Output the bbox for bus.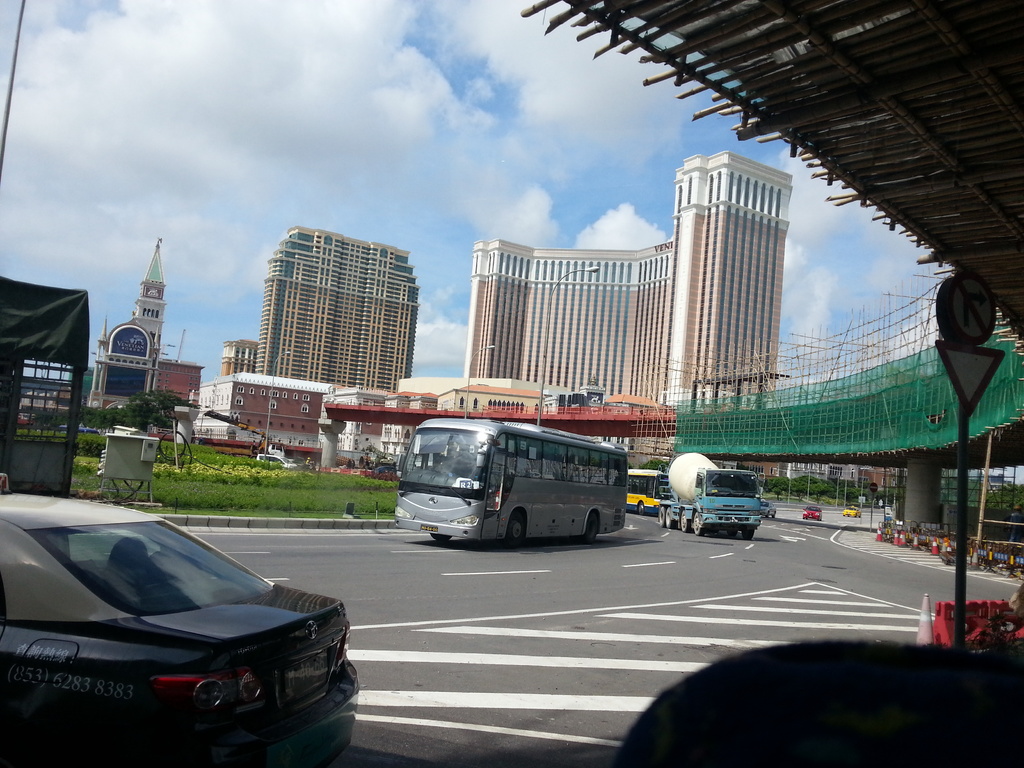
crop(396, 415, 633, 547).
